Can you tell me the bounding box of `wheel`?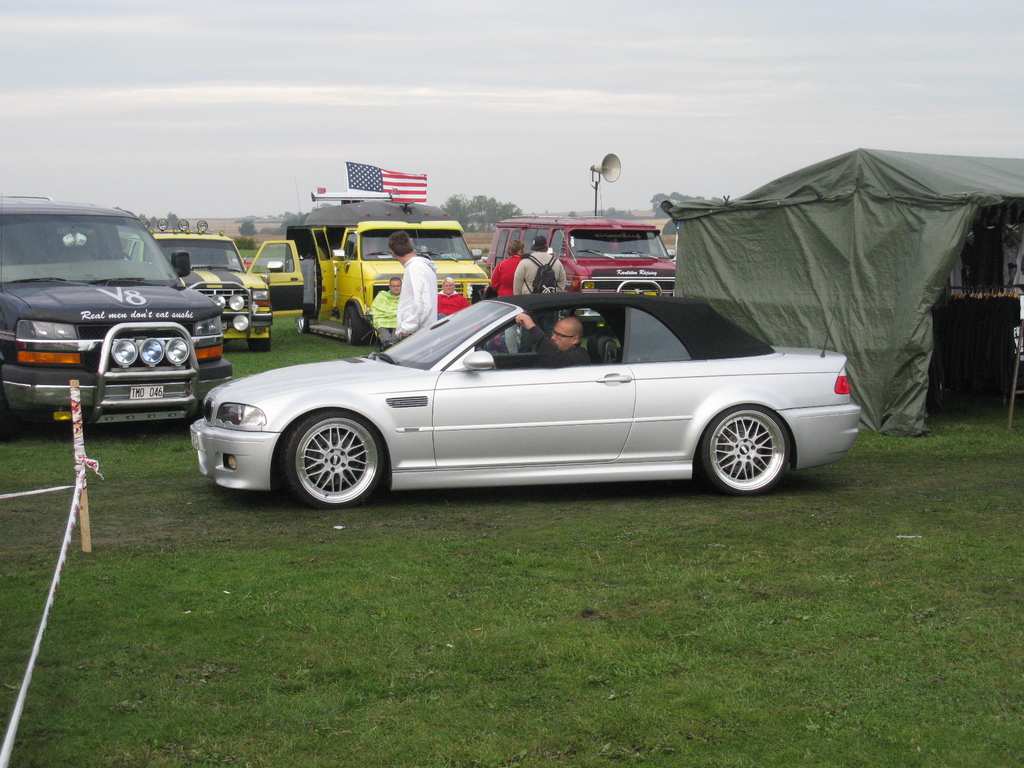
box(296, 317, 312, 333).
